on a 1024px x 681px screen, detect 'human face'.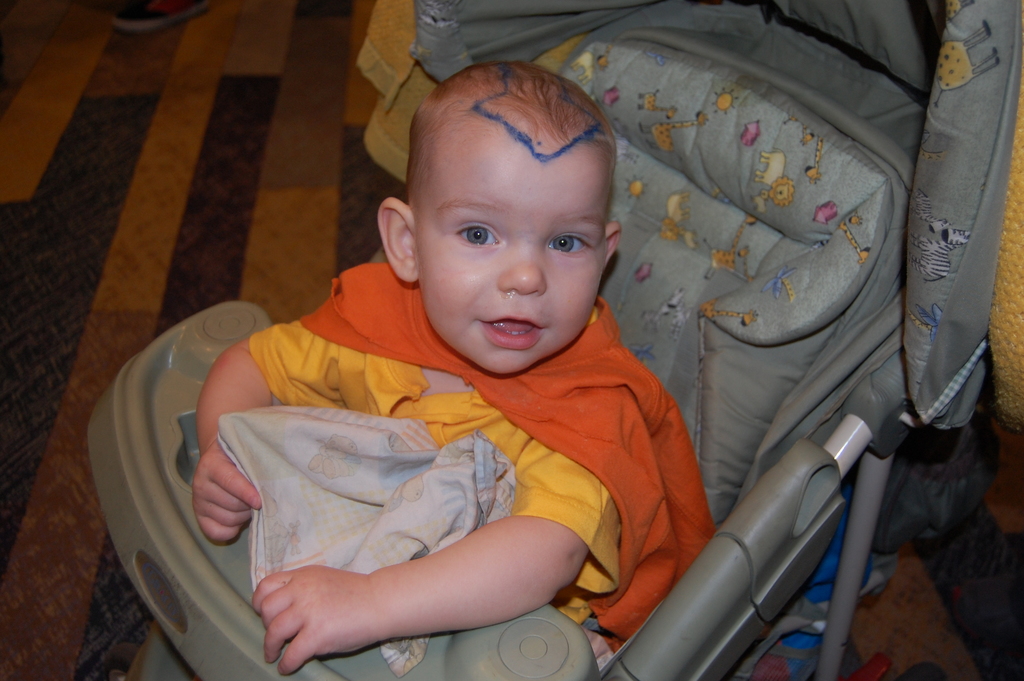
417 131 606 375.
